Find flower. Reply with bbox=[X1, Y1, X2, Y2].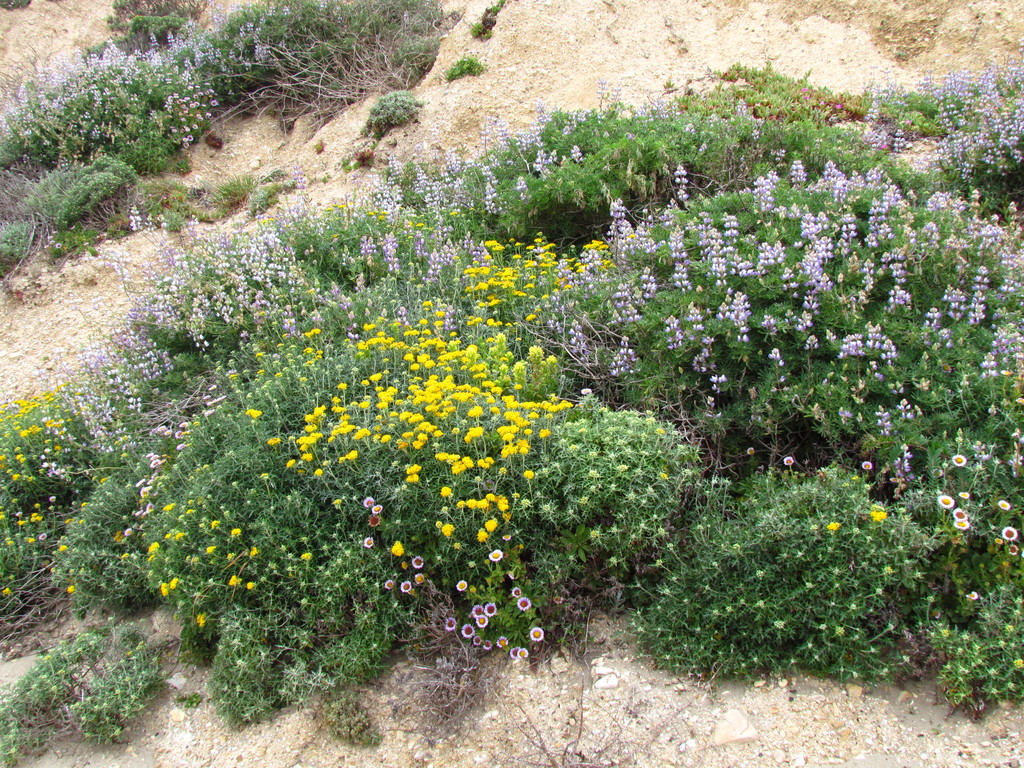
bbox=[384, 577, 397, 593].
